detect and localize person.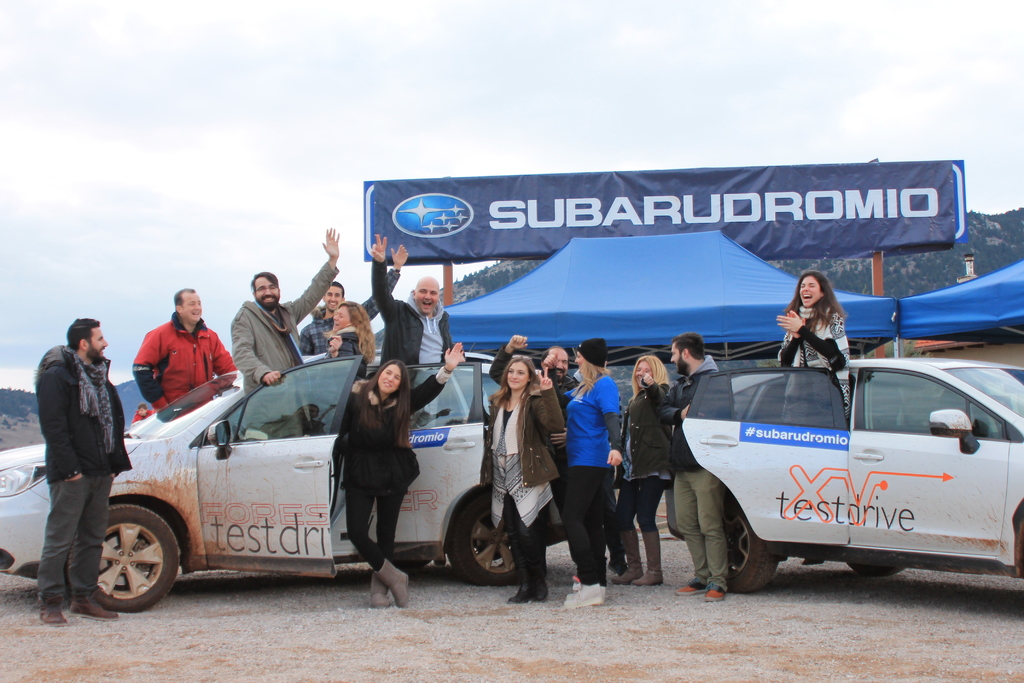
Localized at (x1=604, y1=354, x2=685, y2=589).
